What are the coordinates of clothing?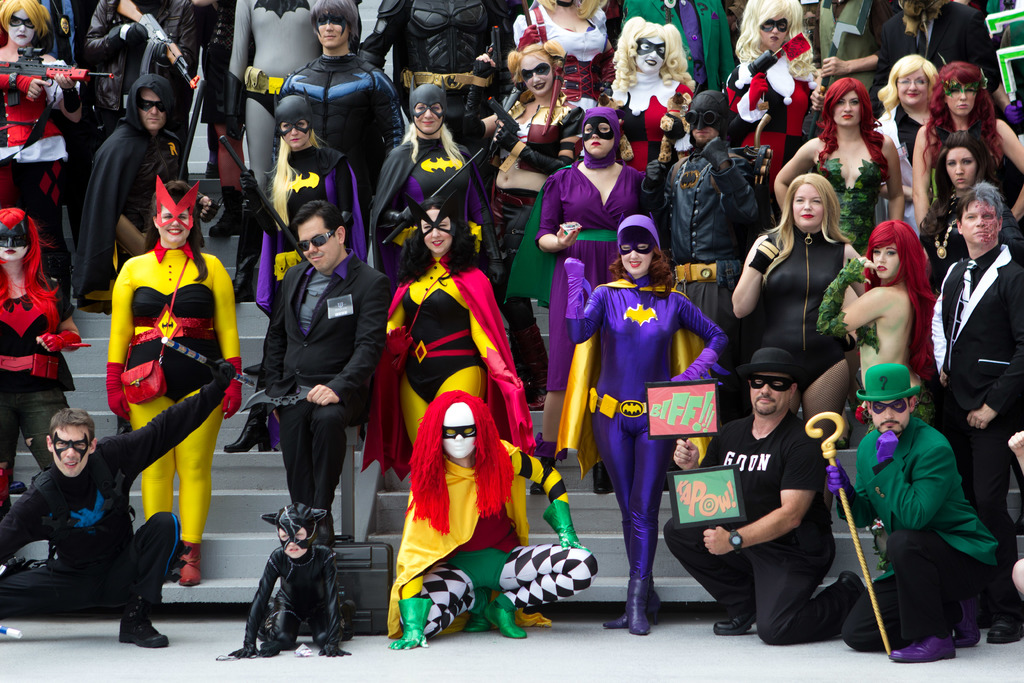
x1=224 y1=0 x2=339 y2=161.
